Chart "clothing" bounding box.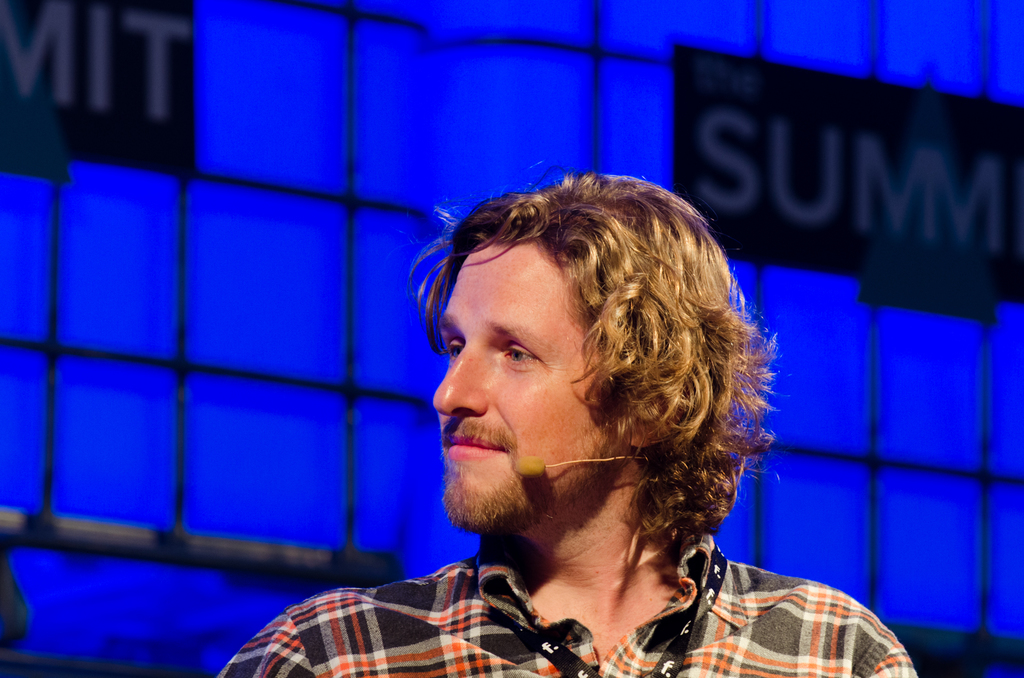
Charted: 217:519:919:677.
